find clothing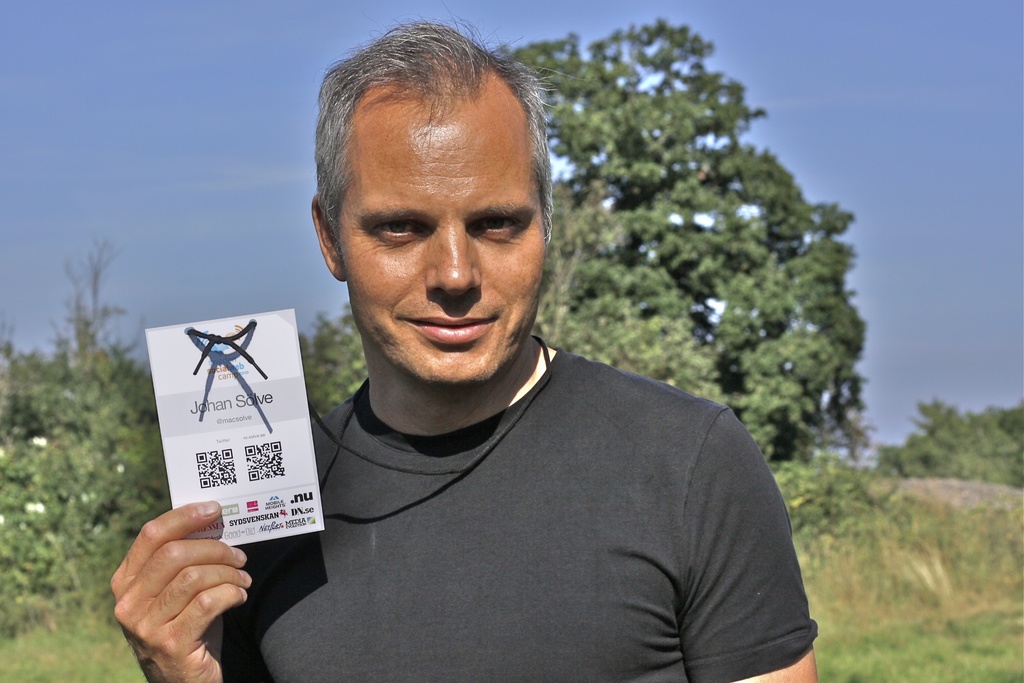
select_region(240, 318, 824, 673)
